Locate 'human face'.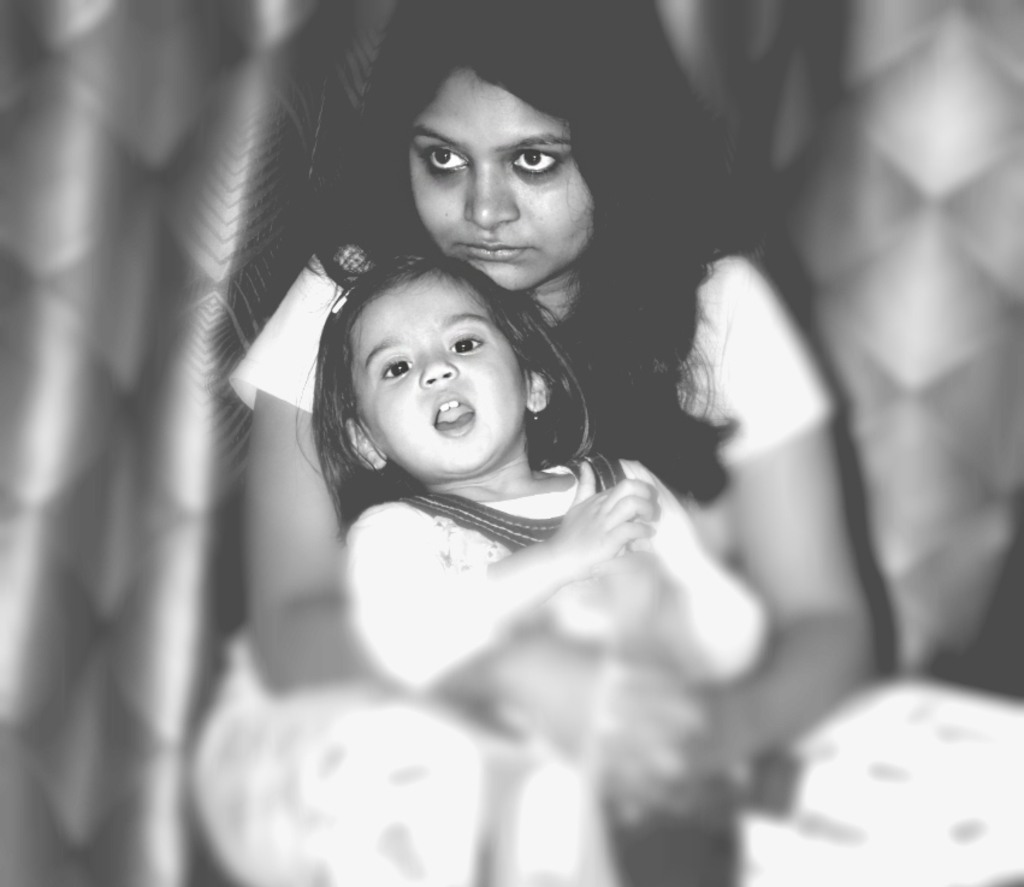
Bounding box: crop(406, 69, 598, 294).
